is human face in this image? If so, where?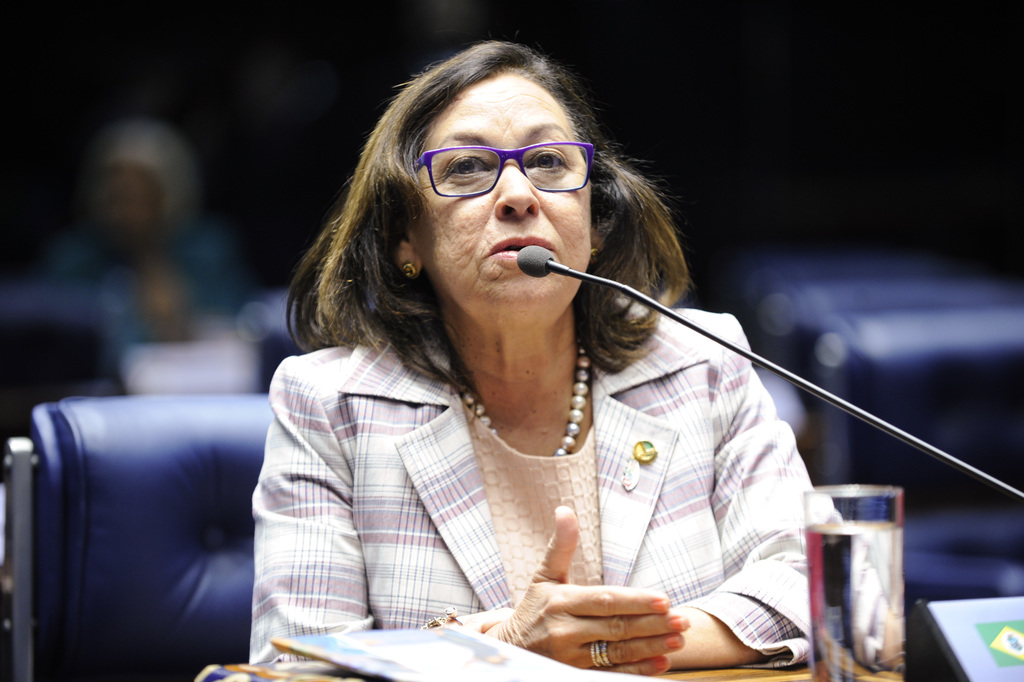
Yes, at (left=418, top=72, right=591, bottom=308).
